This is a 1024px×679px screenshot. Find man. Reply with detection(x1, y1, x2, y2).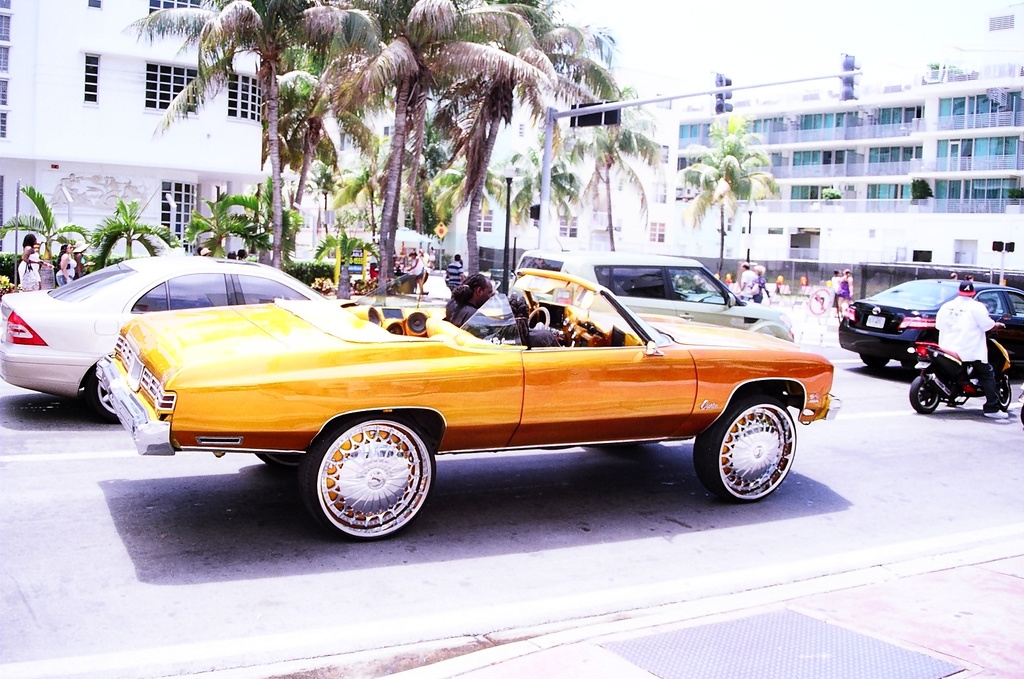
detection(444, 250, 463, 292).
